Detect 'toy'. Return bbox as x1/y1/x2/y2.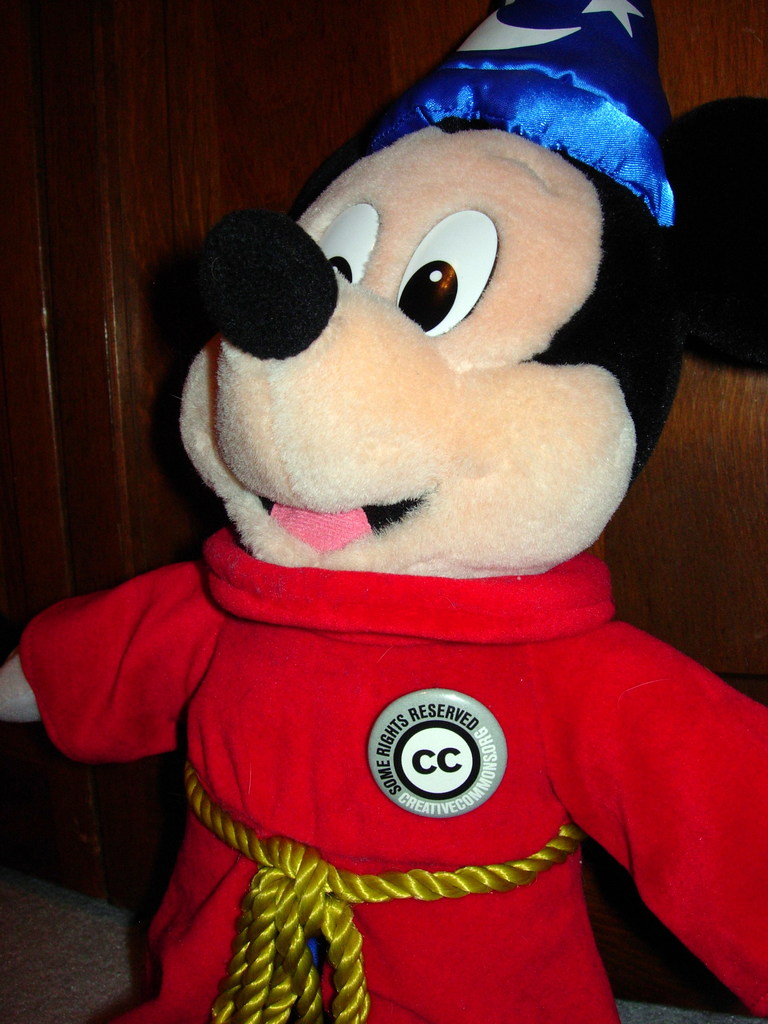
61/40/714/995.
